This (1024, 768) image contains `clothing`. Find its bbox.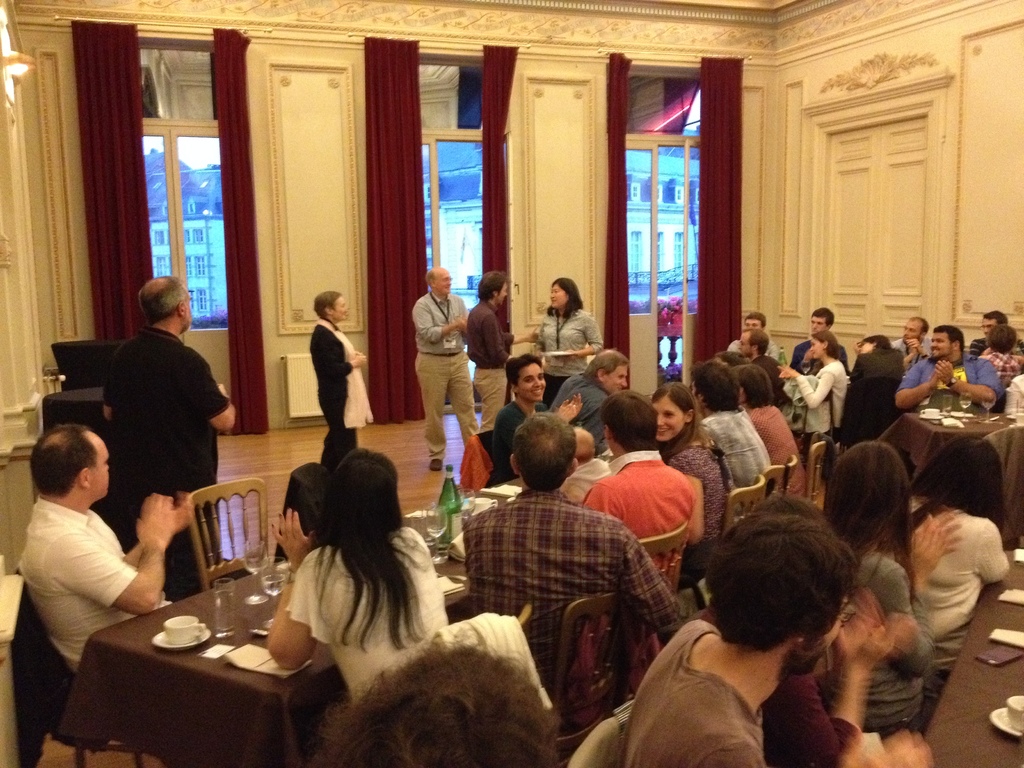
908,346,991,409.
